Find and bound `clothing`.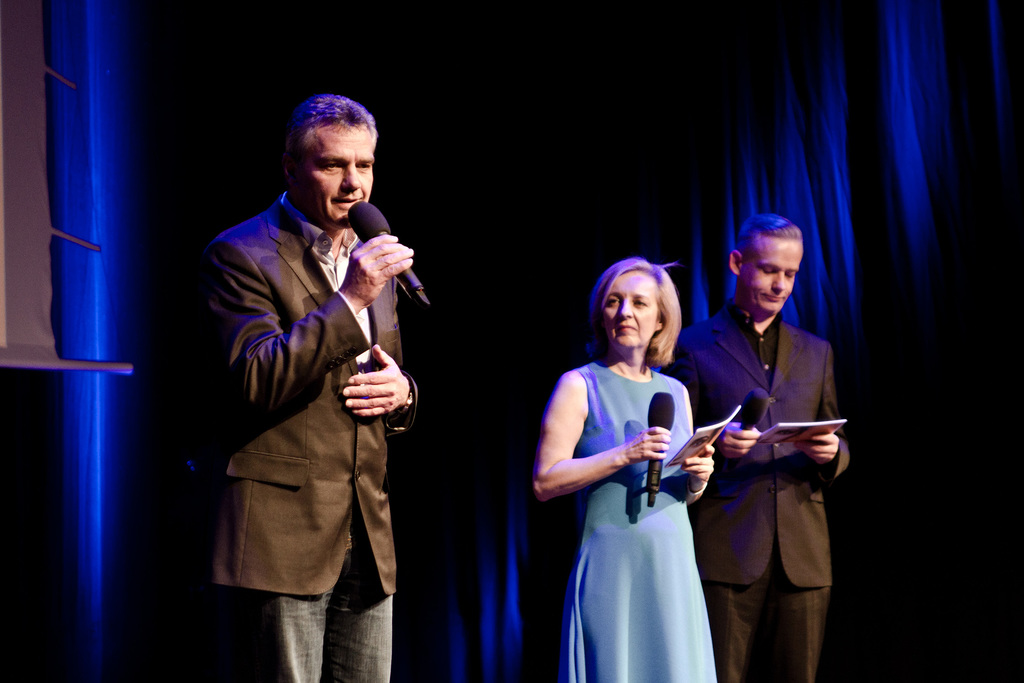
Bound: BBox(205, 140, 432, 668).
